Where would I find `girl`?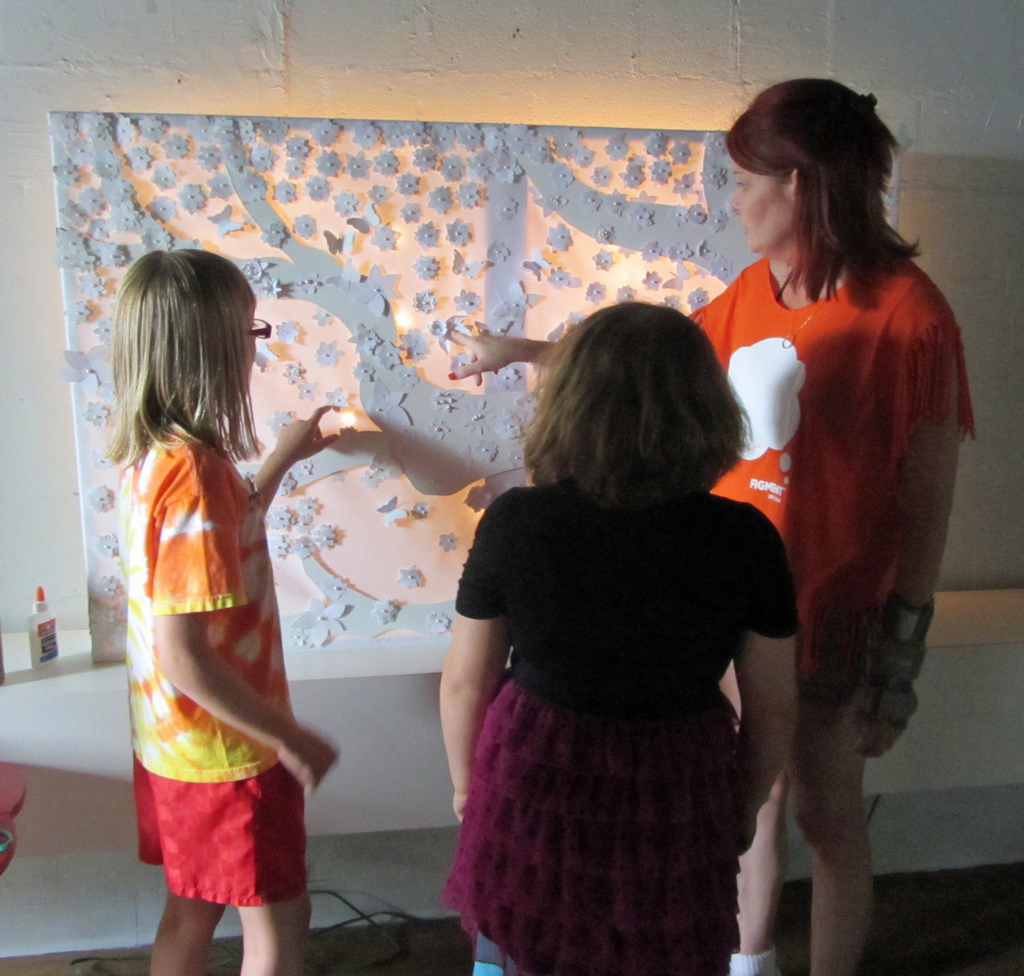
At 102,247,336,975.
